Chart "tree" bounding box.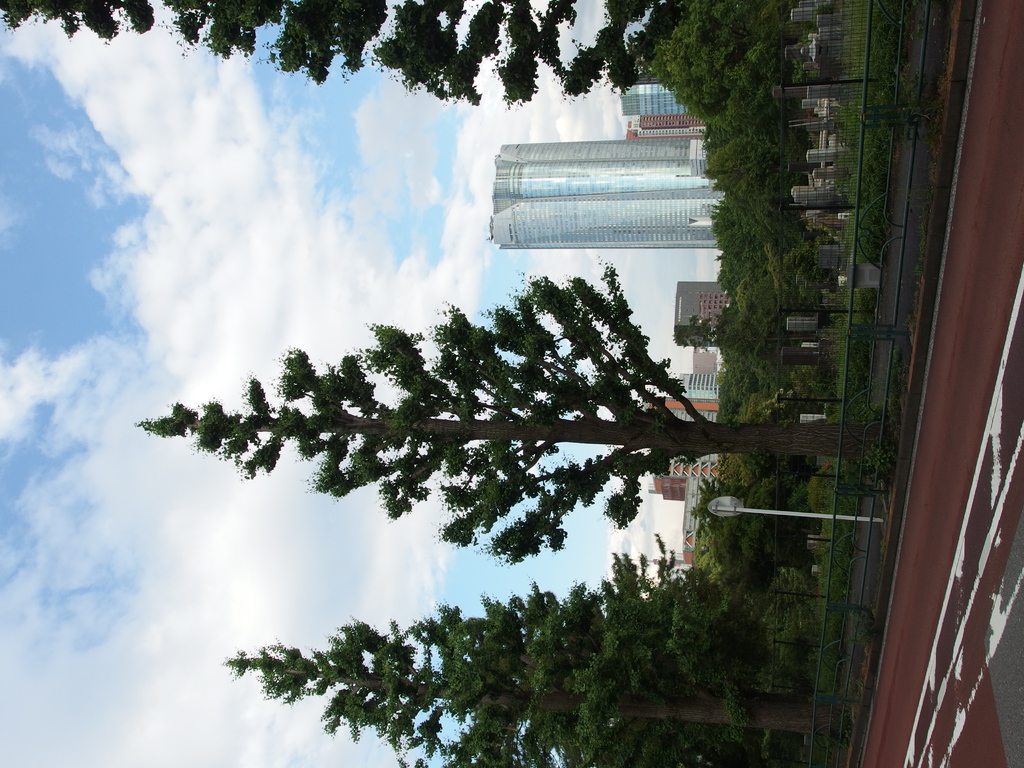
Charted: left=215, top=536, right=820, bottom=767.
